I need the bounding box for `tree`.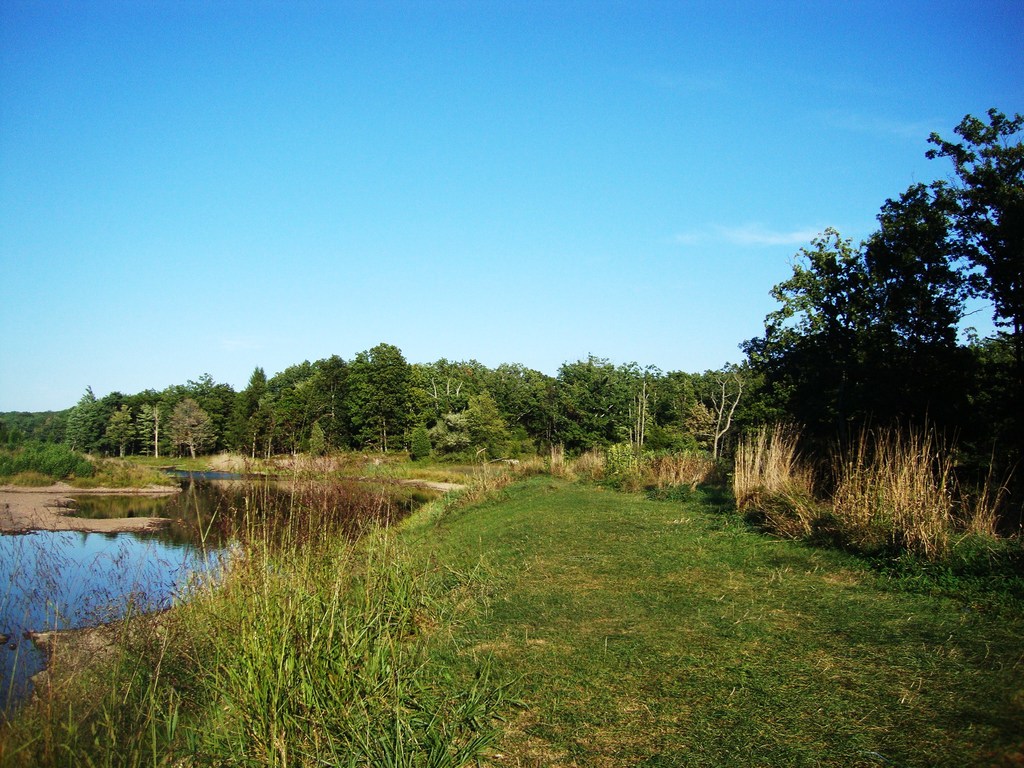
Here it is: [874,103,1022,471].
